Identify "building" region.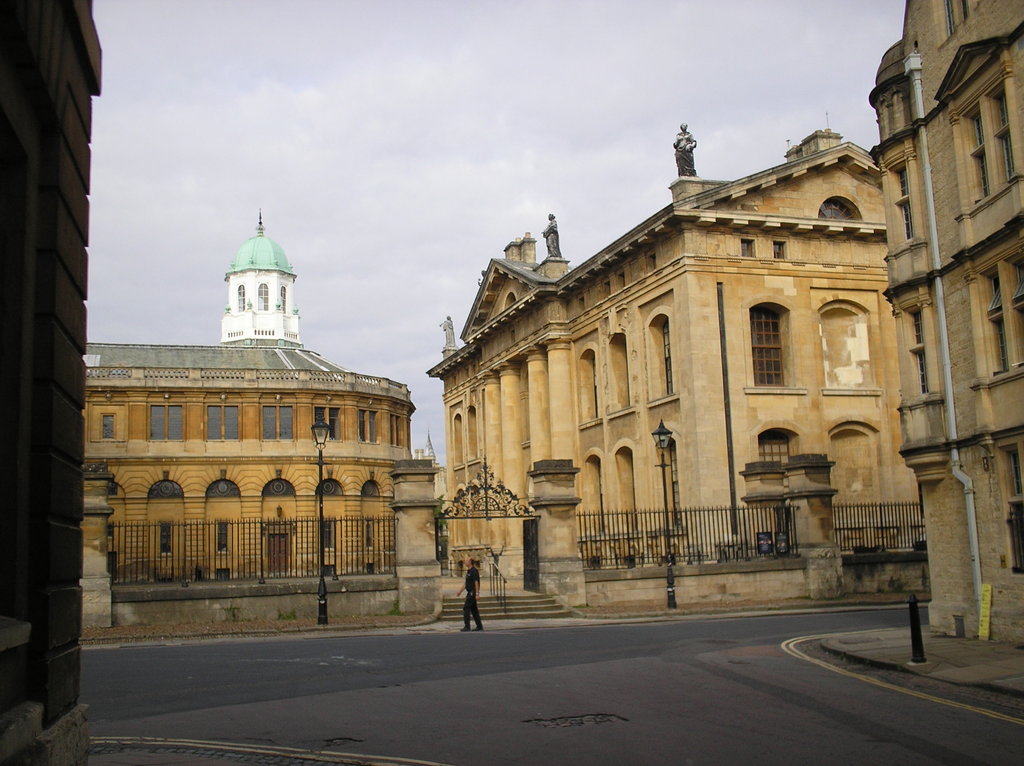
Region: l=871, t=4, r=1021, b=653.
